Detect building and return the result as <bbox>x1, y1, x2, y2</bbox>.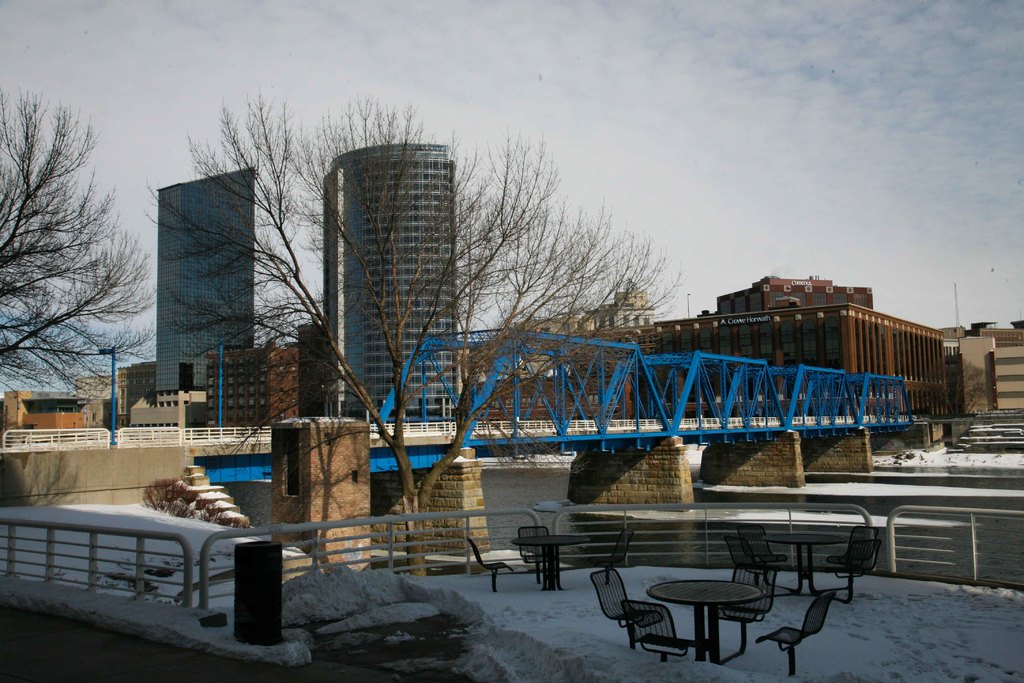
<bbox>963, 338, 1023, 410</bbox>.
